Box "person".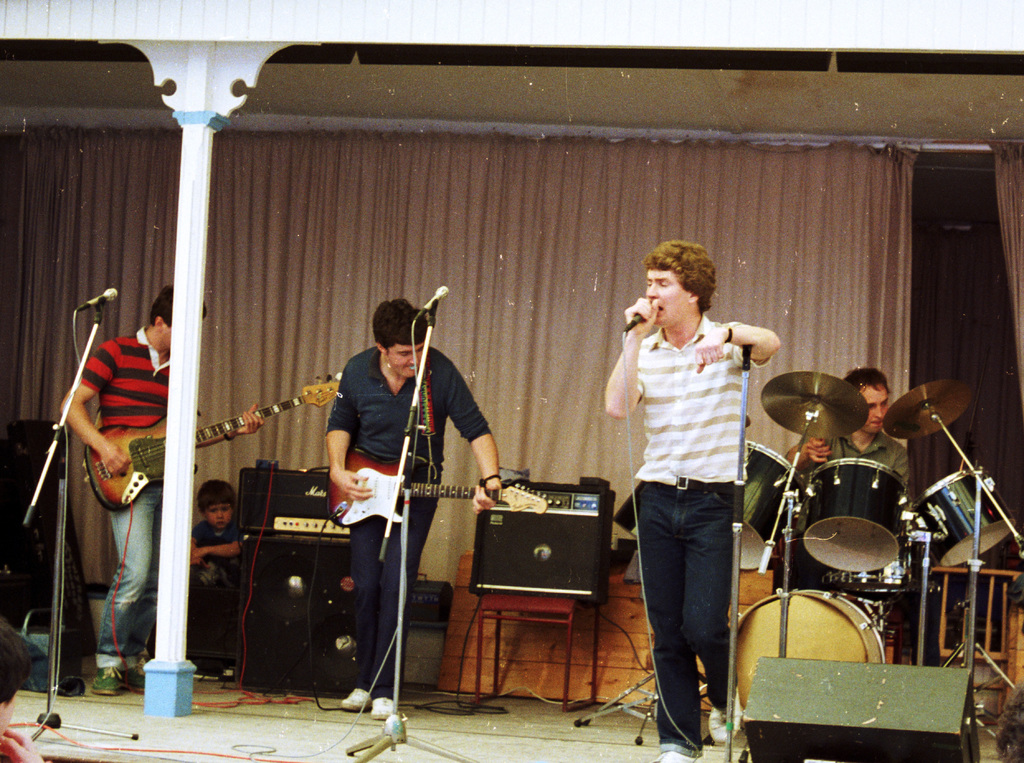
[x1=993, y1=670, x2=1023, y2=762].
